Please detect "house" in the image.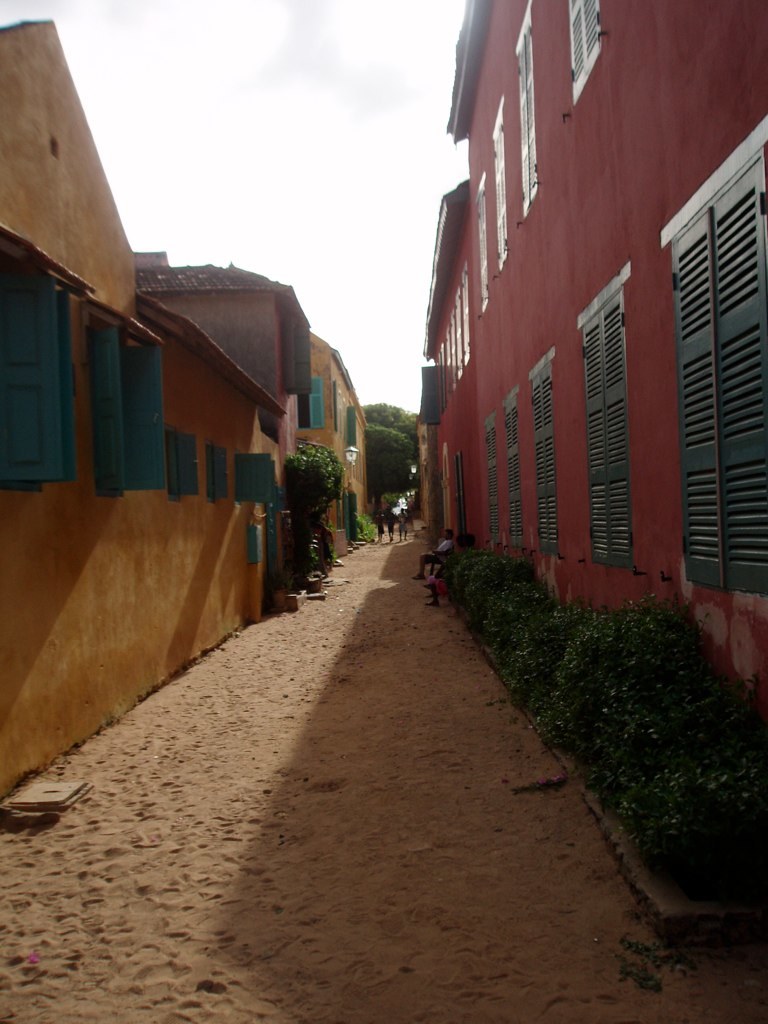
{"x1": 0, "y1": 14, "x2": 371, "y2": 798}.
